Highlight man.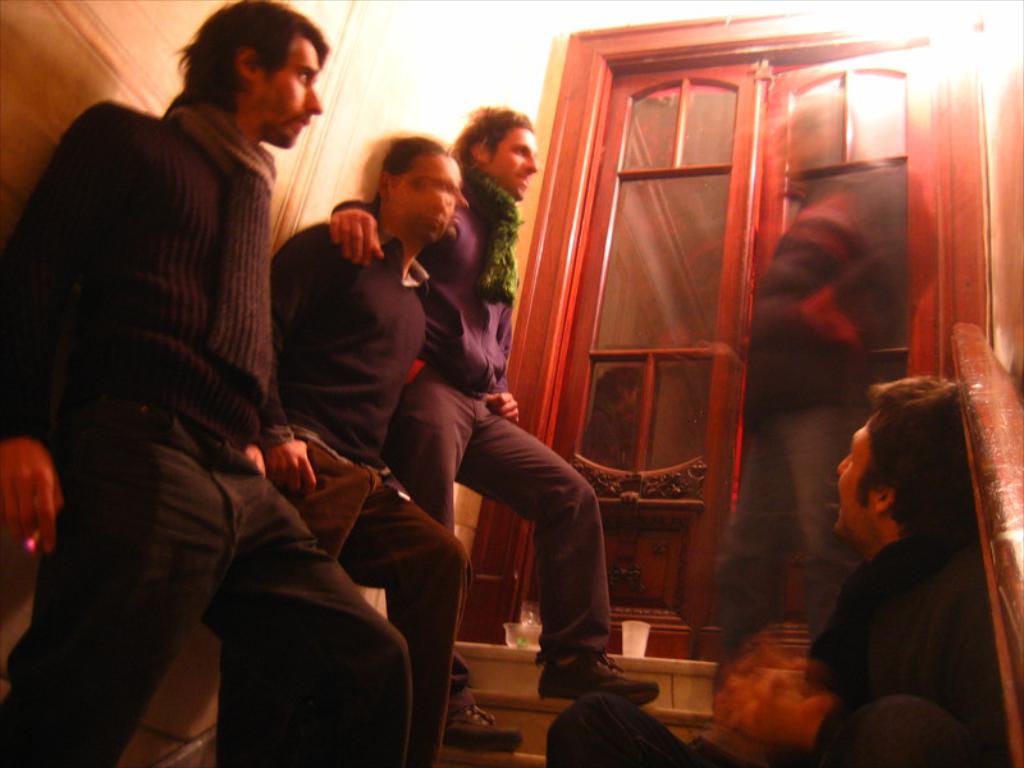
Highlighted region: left=46, top=0, right=366, bottom=767.
